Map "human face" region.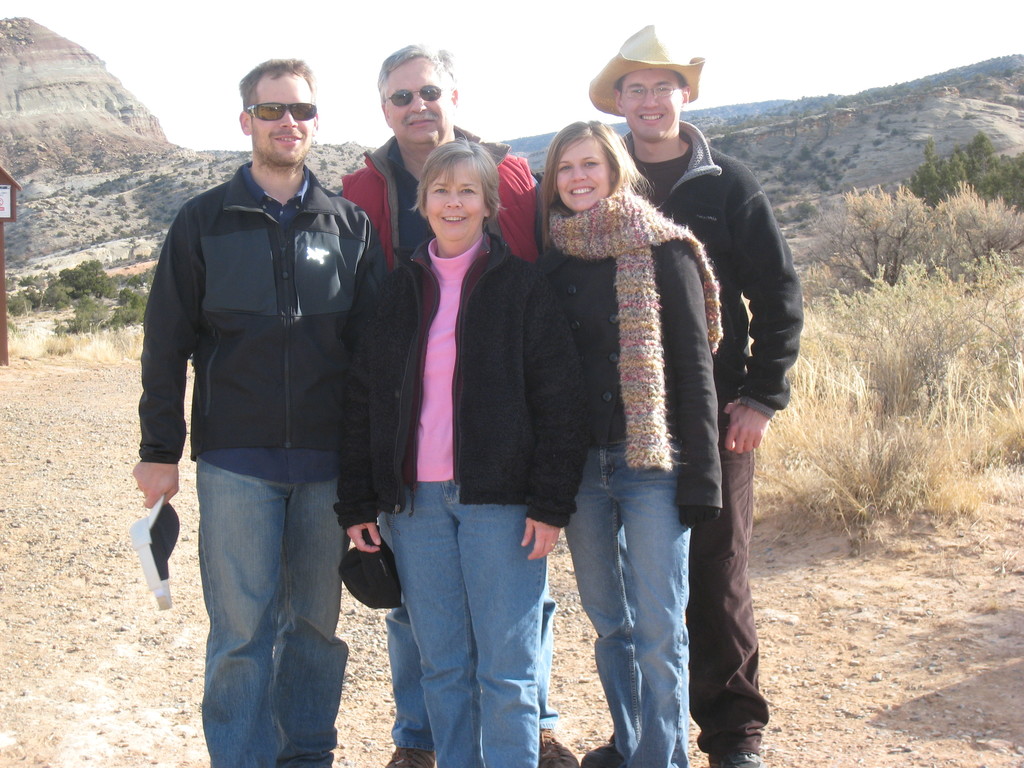
Mapped to 253:71:313:165.
